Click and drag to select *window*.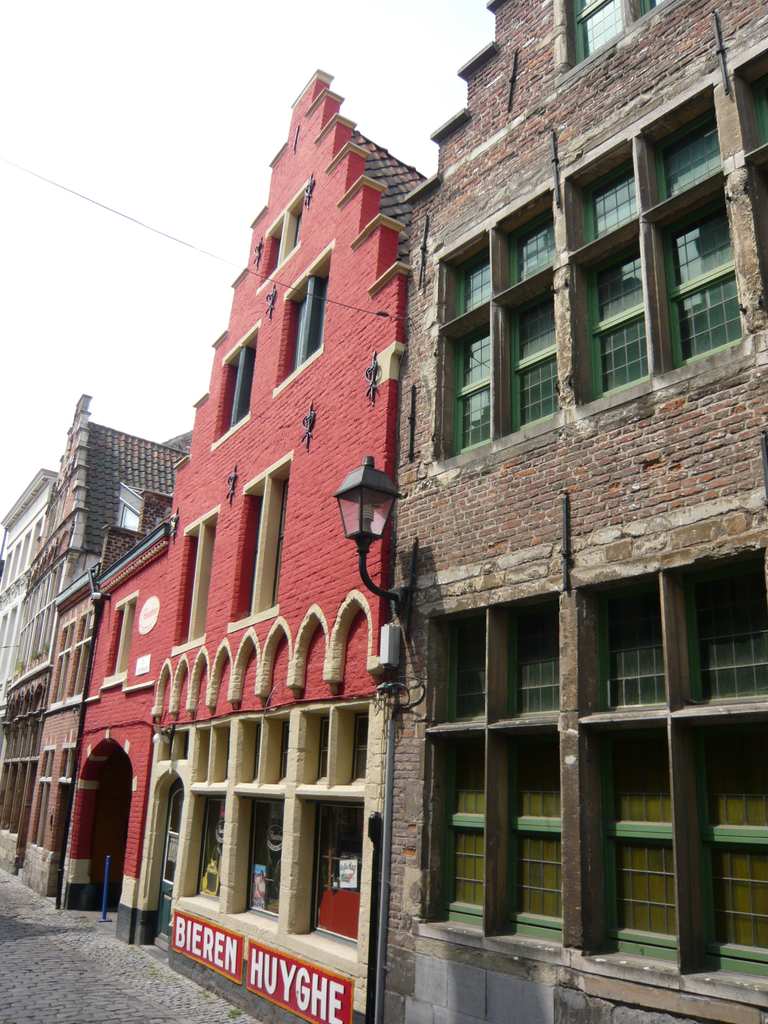
Selection: bbox=(97, 596, 136, 692).
